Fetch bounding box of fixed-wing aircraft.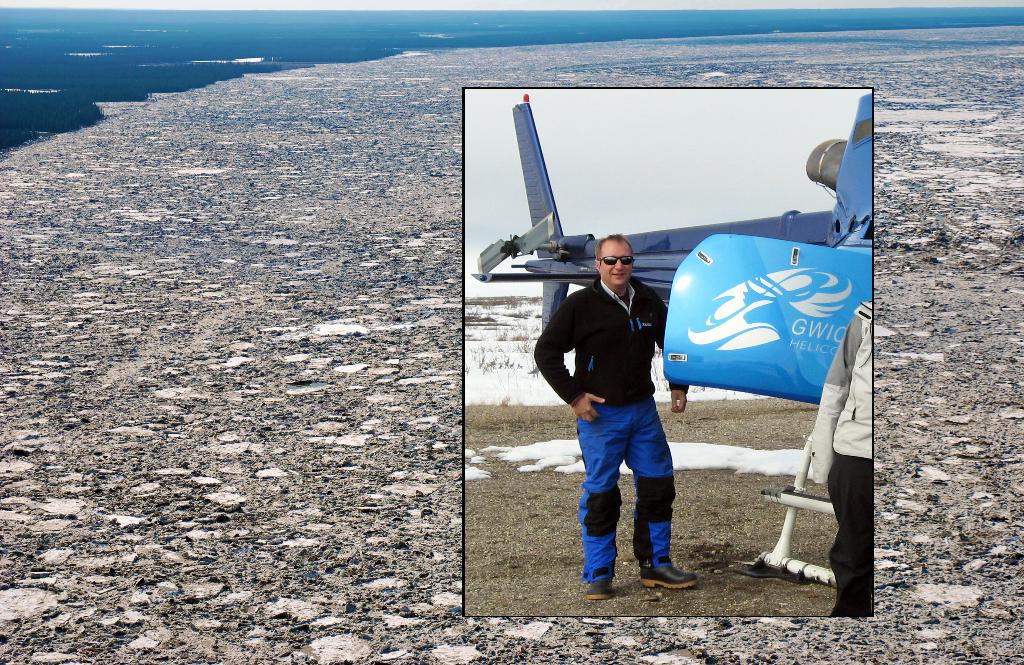
Bbox: (472,88,879,586).
